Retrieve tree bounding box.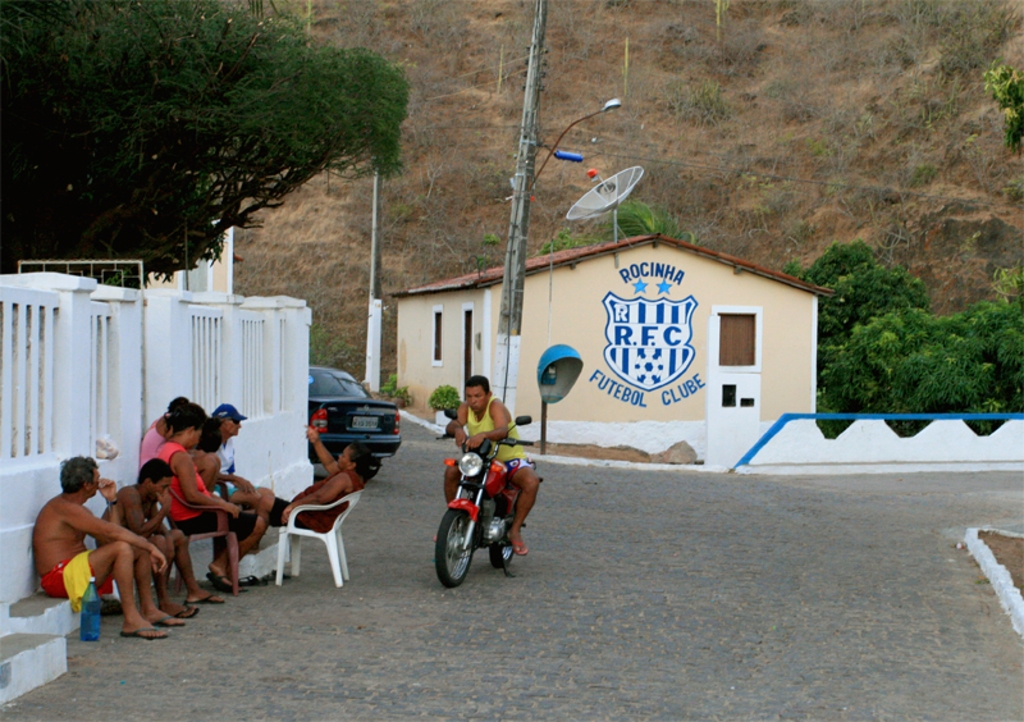
Bounding box: Rect(984, 61, 1023, 151).
